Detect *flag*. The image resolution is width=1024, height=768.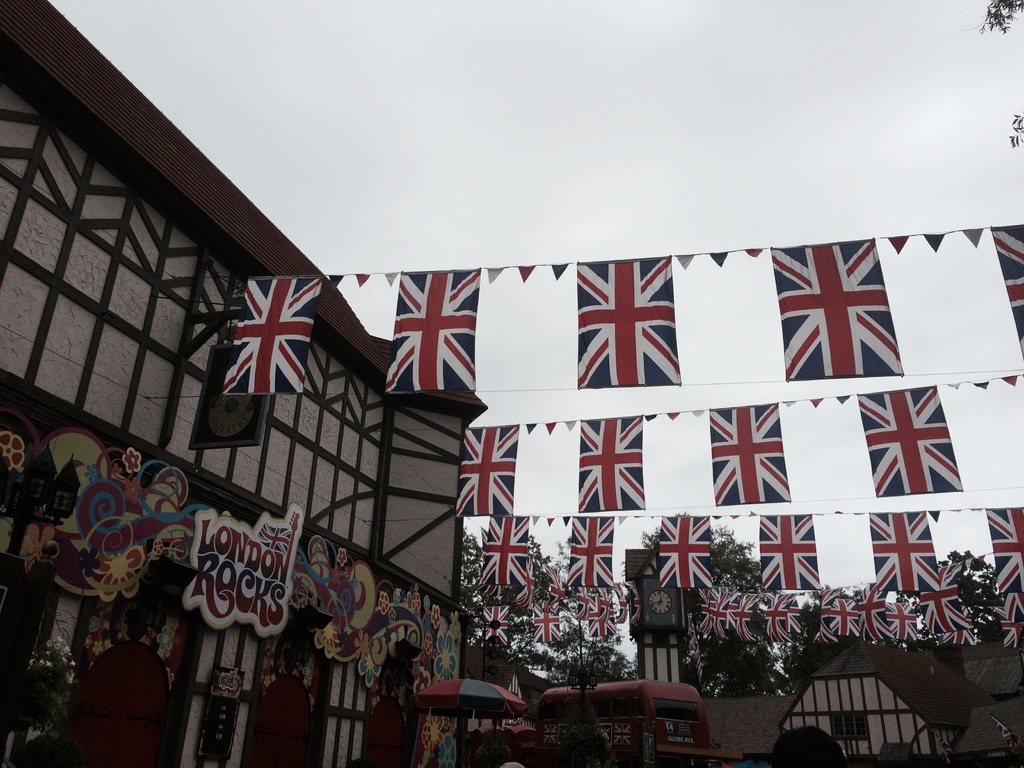
[left=577, top=254, right=684, bottom=387].
